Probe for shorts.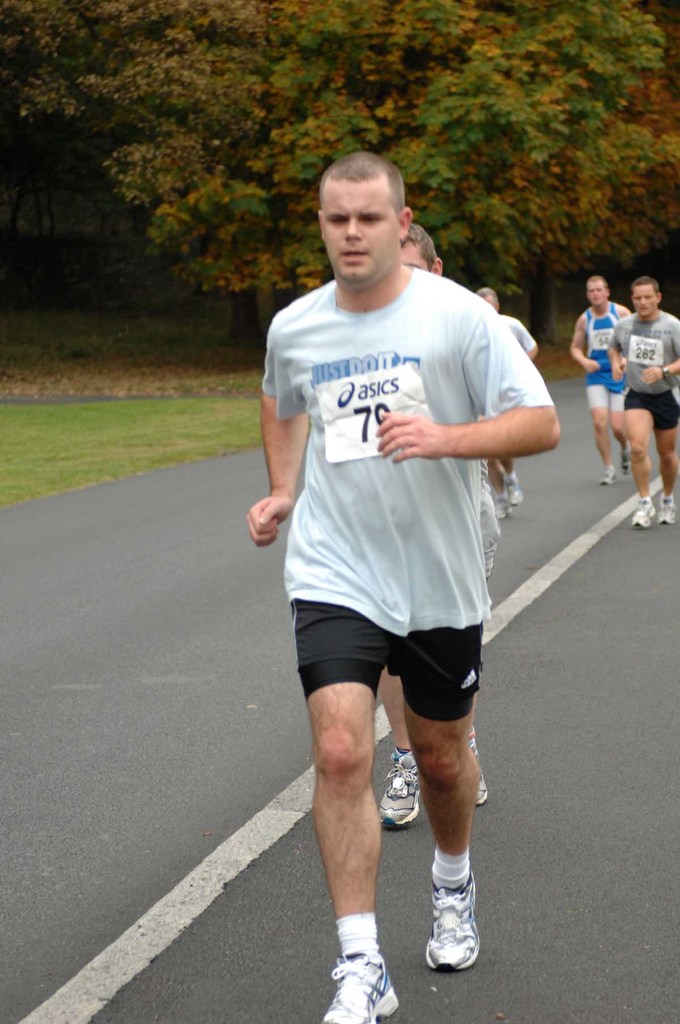
Probe result: (585, 385, 623, 410).
